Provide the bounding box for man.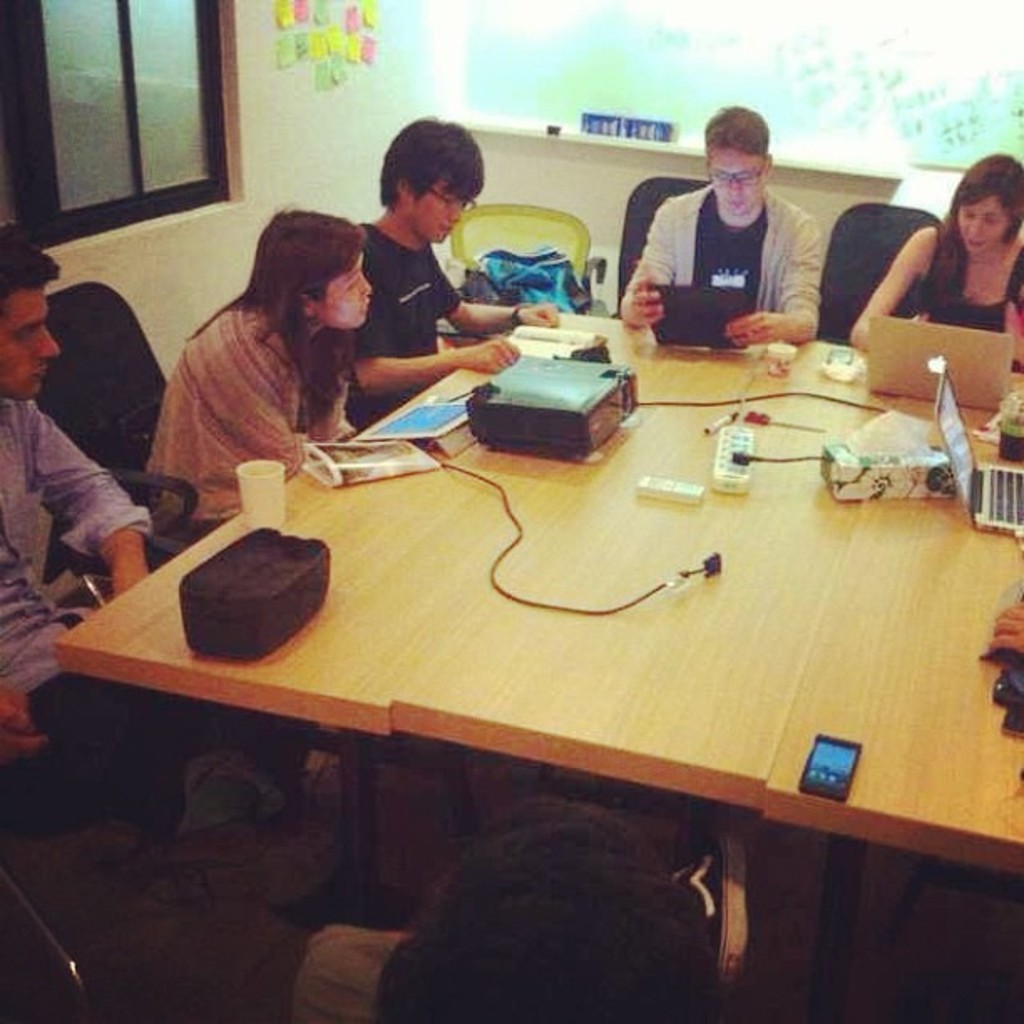
box(338, 115, 557, 438).
